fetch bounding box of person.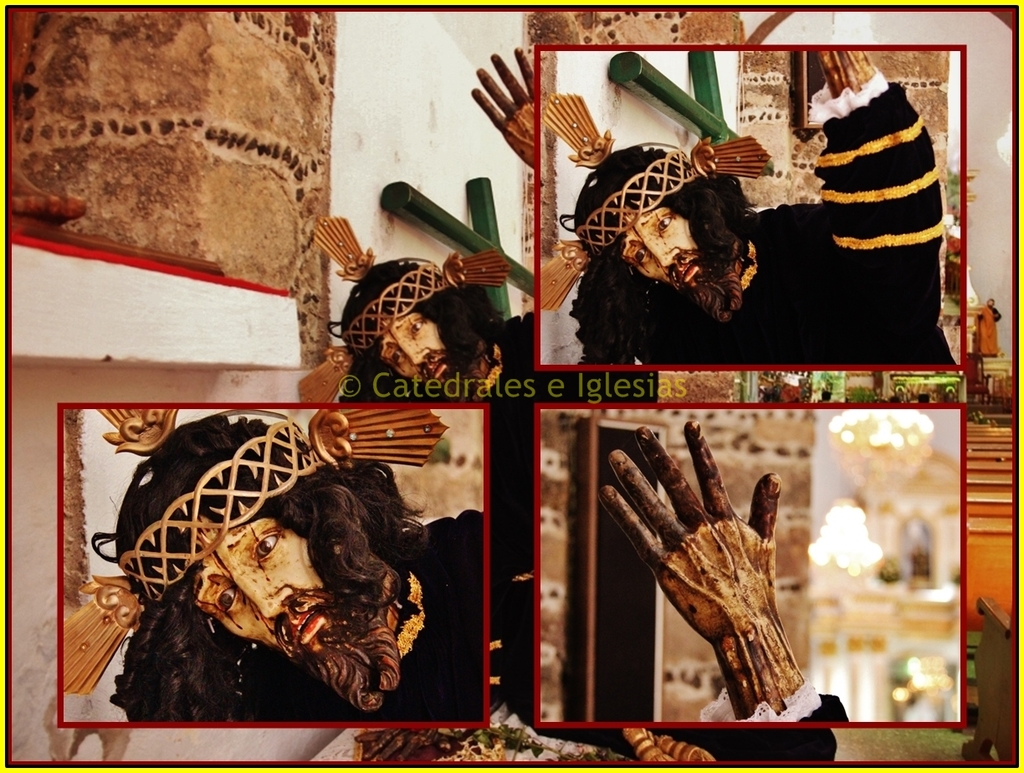
Bbox: [571, 50, 960, 366].
